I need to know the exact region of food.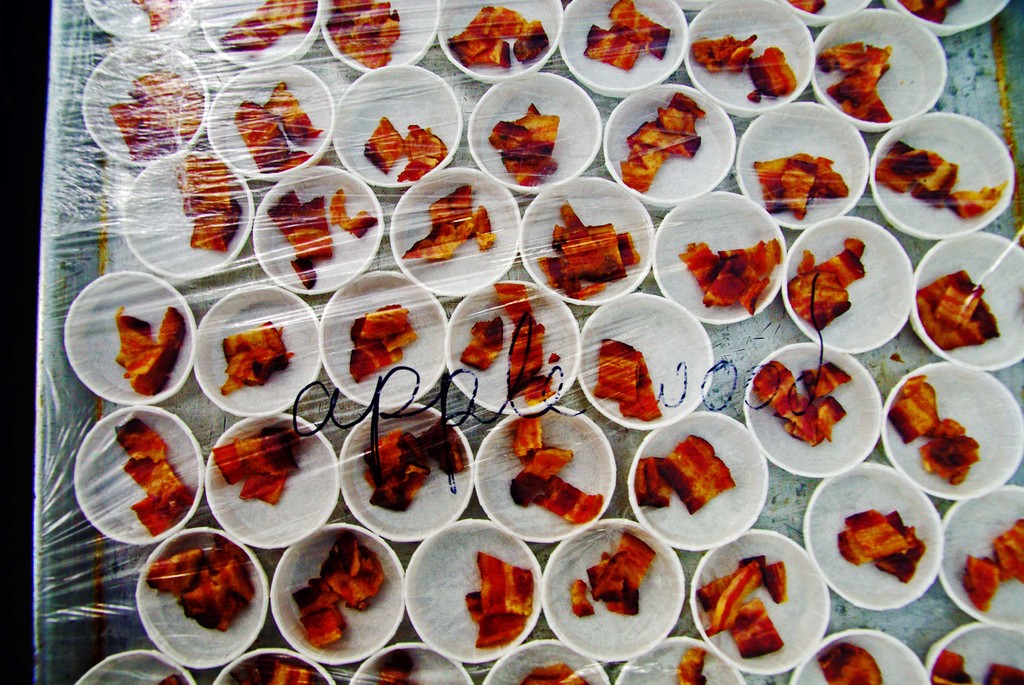
Region: (212,0,316,54).
